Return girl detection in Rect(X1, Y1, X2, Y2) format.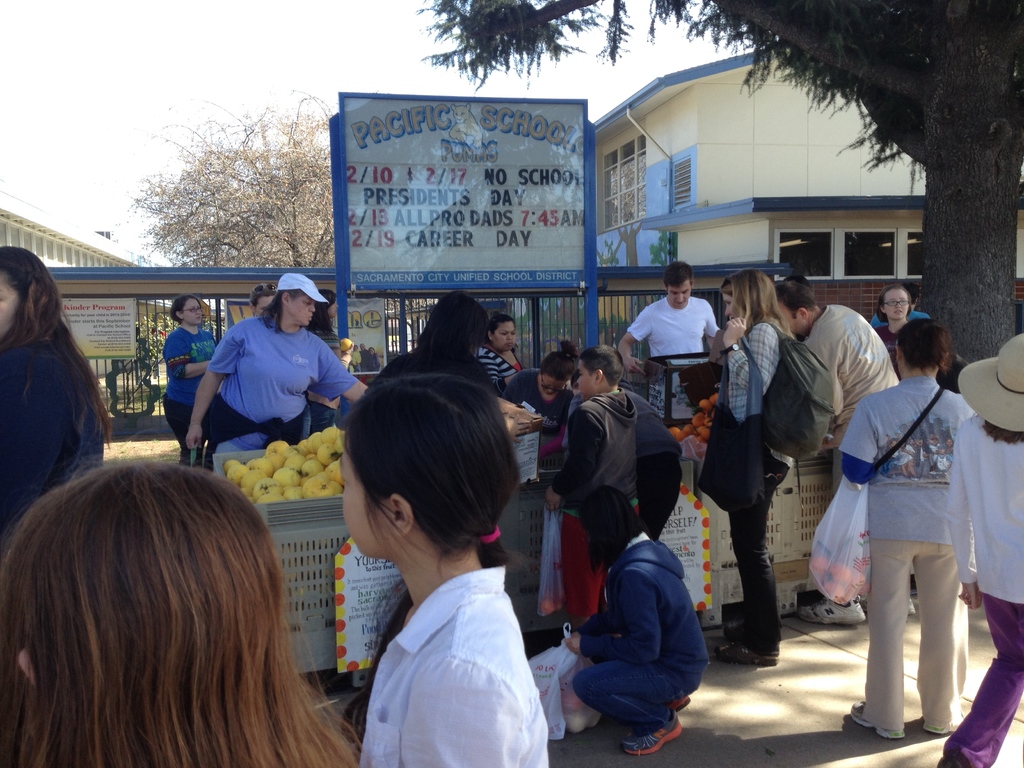
Rect(872, 284, 912, 354).
